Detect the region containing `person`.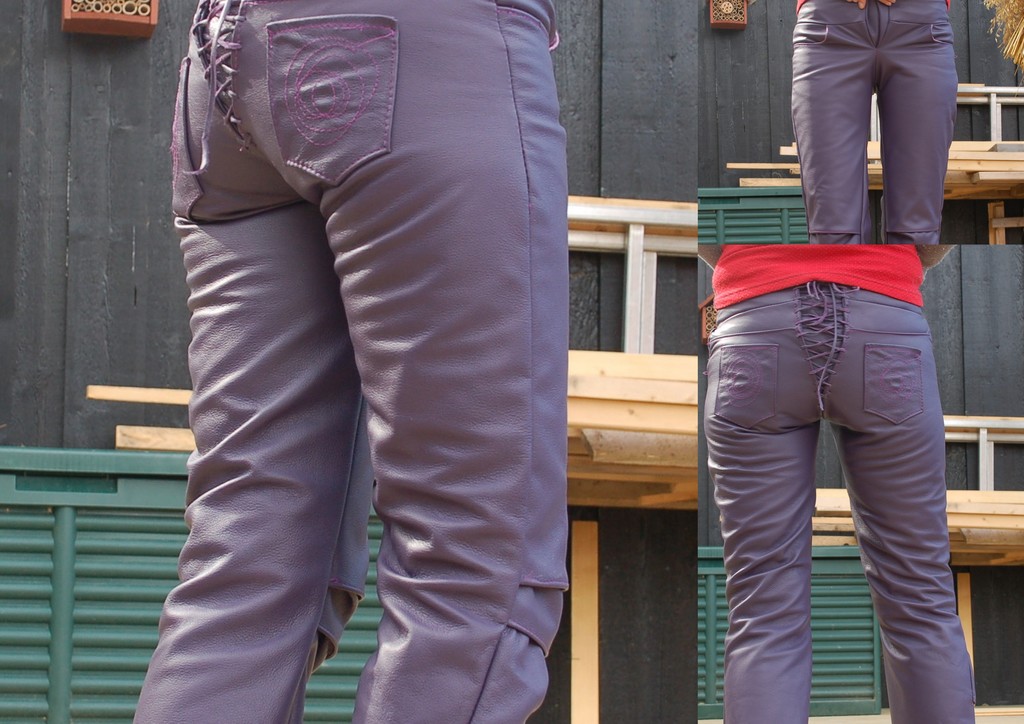
locate(698, 243, 986, 723).
